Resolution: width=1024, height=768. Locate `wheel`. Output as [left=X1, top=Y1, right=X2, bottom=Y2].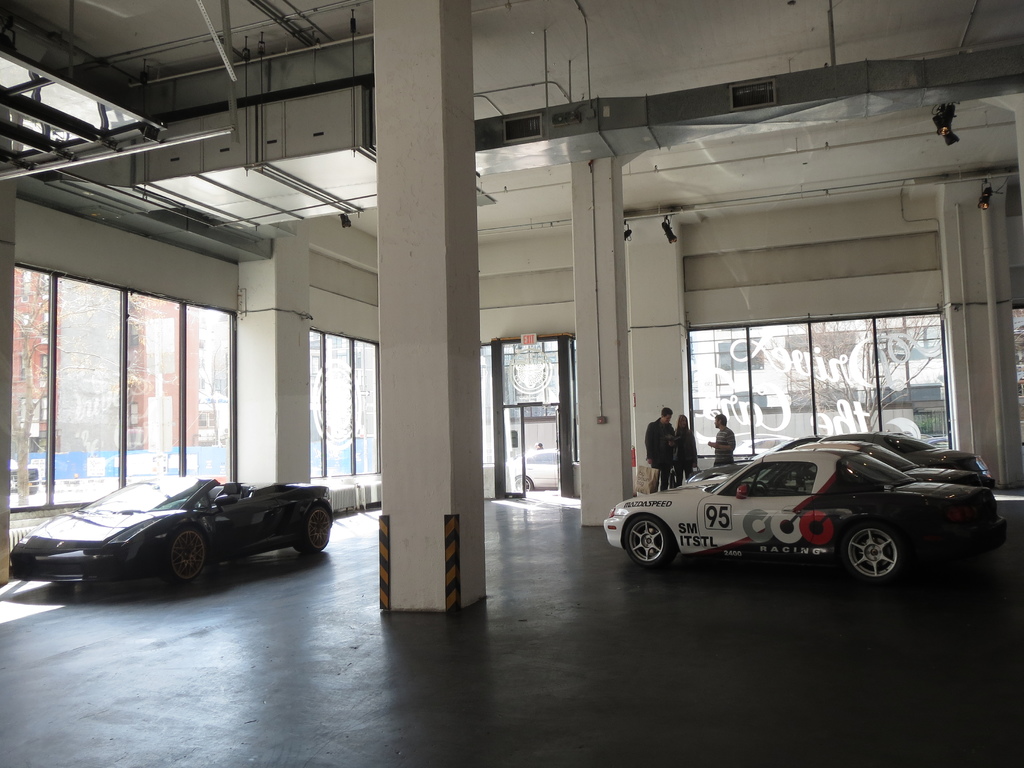
[left=295, top=502, right=331, bottom=555].
